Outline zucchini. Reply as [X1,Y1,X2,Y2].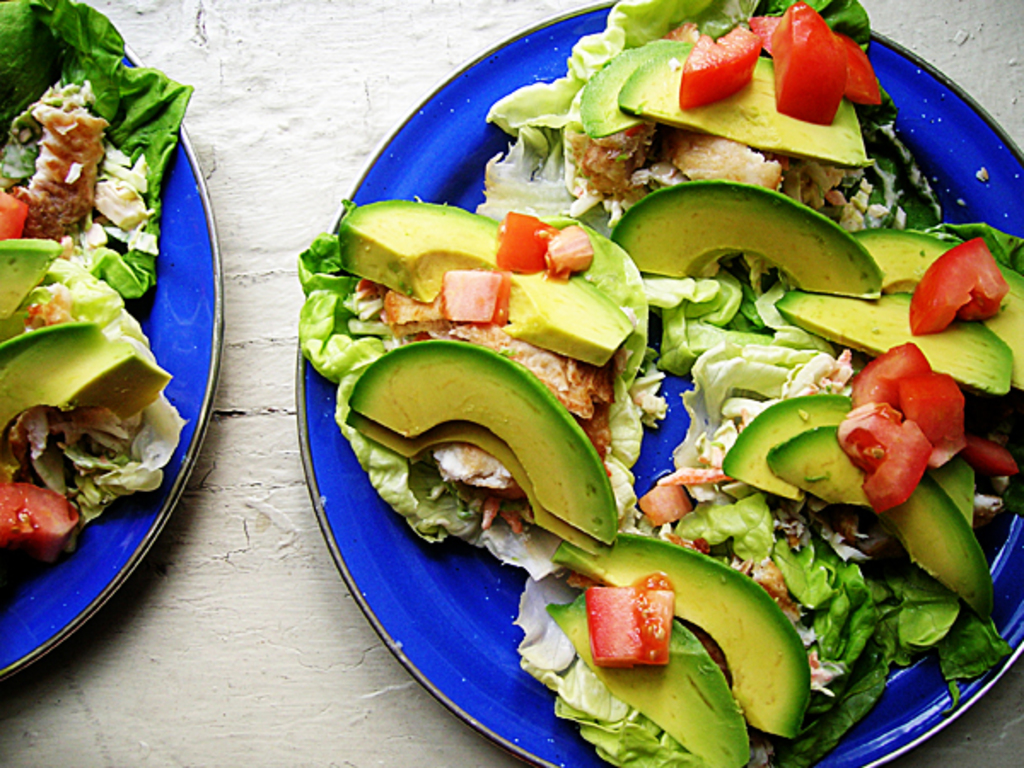
[340,341,625,539].
